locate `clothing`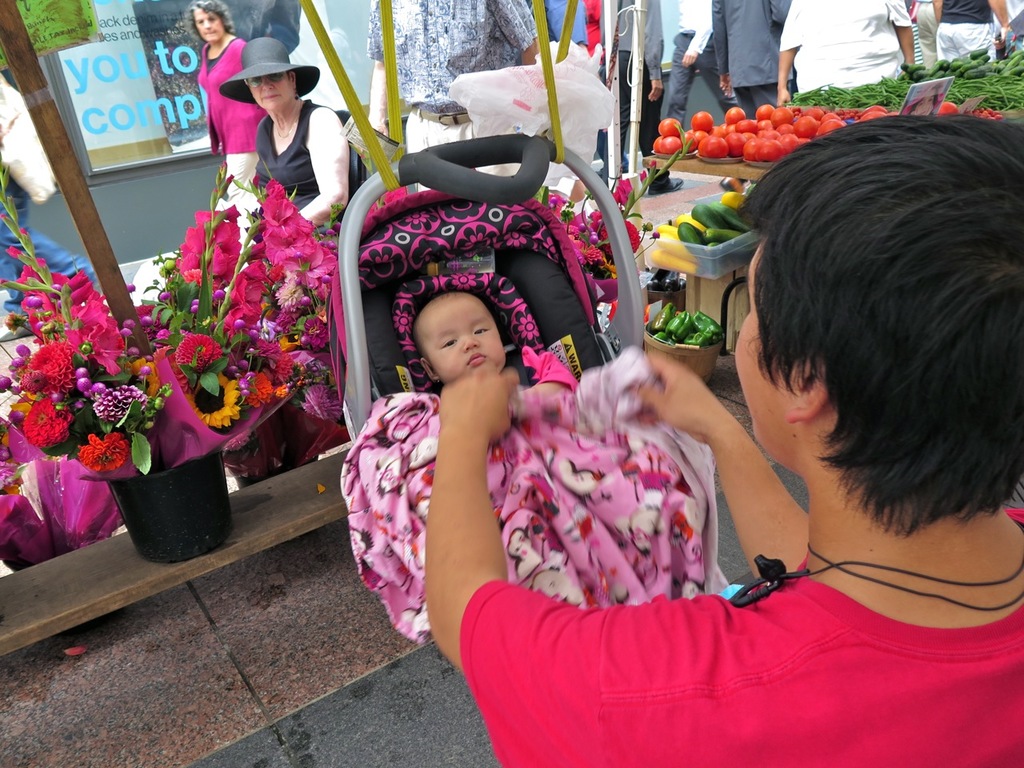
select_region(608, 0, 666, 145)
